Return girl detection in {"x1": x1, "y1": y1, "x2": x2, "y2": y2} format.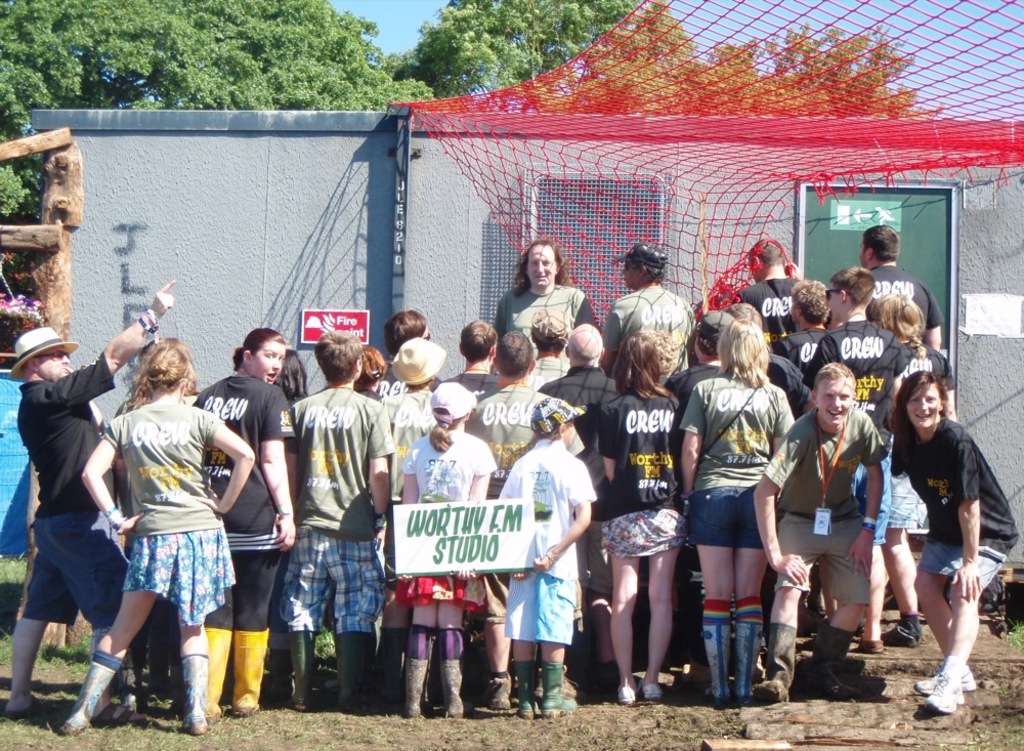
{"x1": 676, "y1": 320, "x2": 793, "y2": 705}.
